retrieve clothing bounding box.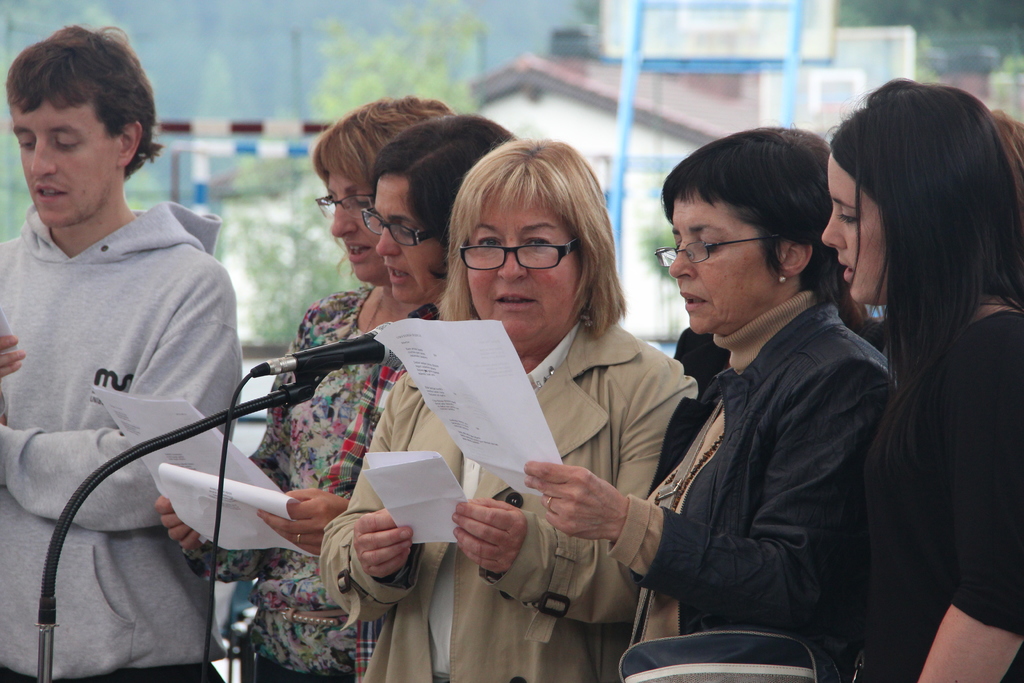
Bounding box: rect(667, 323, 724, 399).
